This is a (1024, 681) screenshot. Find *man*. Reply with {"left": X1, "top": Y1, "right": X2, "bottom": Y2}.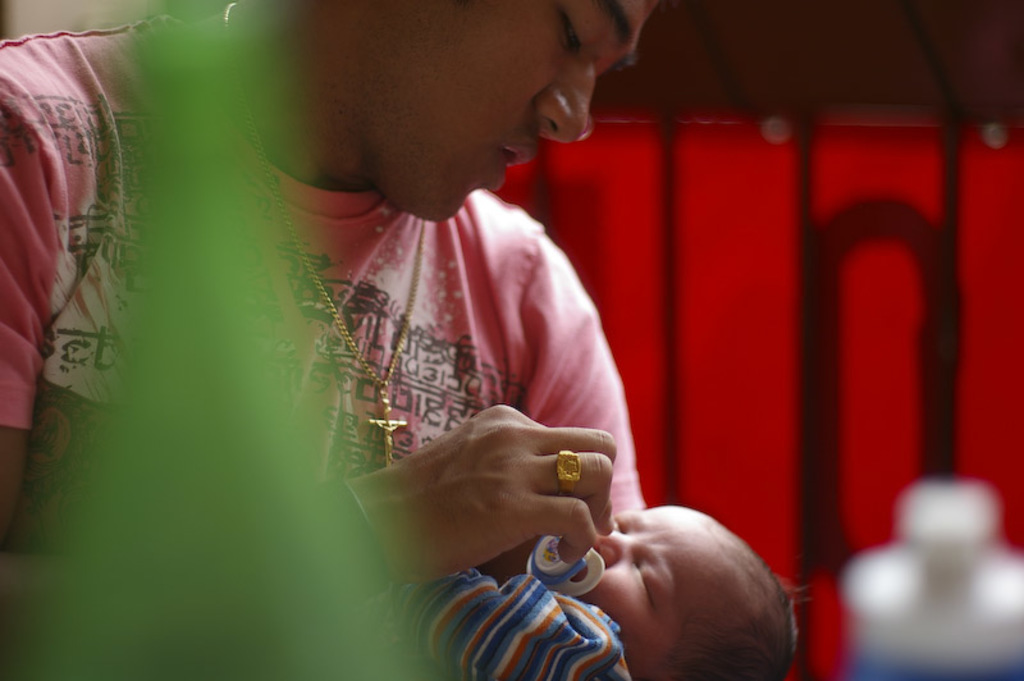
{"left": 0, "top": 0, "right": 644, "bottom": 631}.
